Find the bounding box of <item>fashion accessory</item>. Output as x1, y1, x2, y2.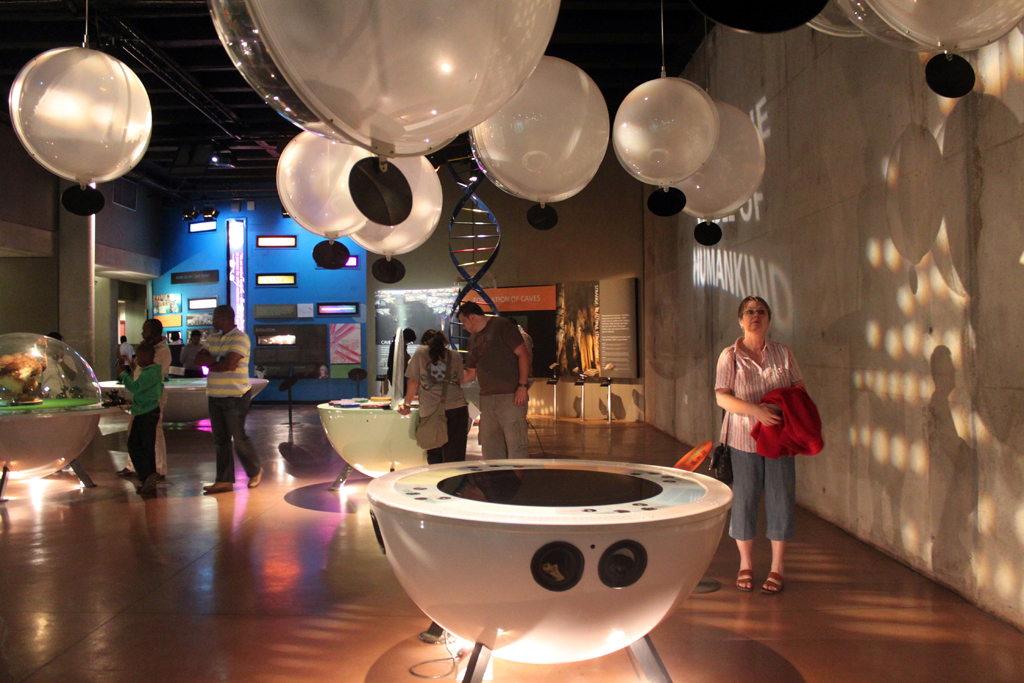
415, 346, 450, 450.
